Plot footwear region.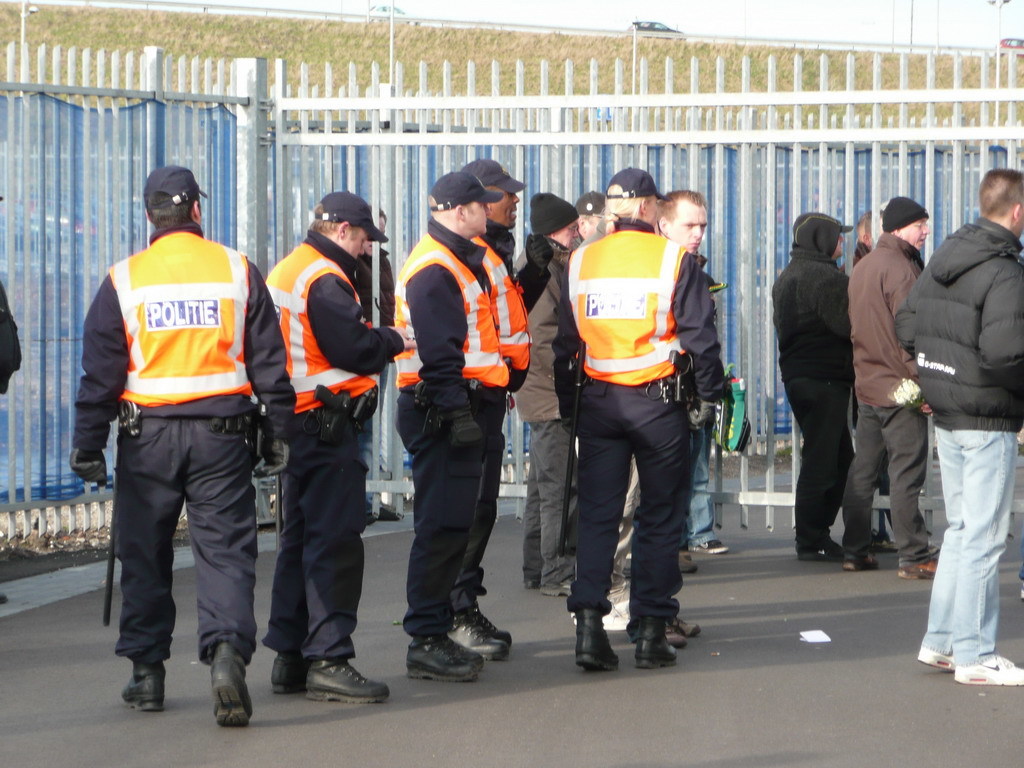
Plotted at select_region(885, 543, 954, 578).
